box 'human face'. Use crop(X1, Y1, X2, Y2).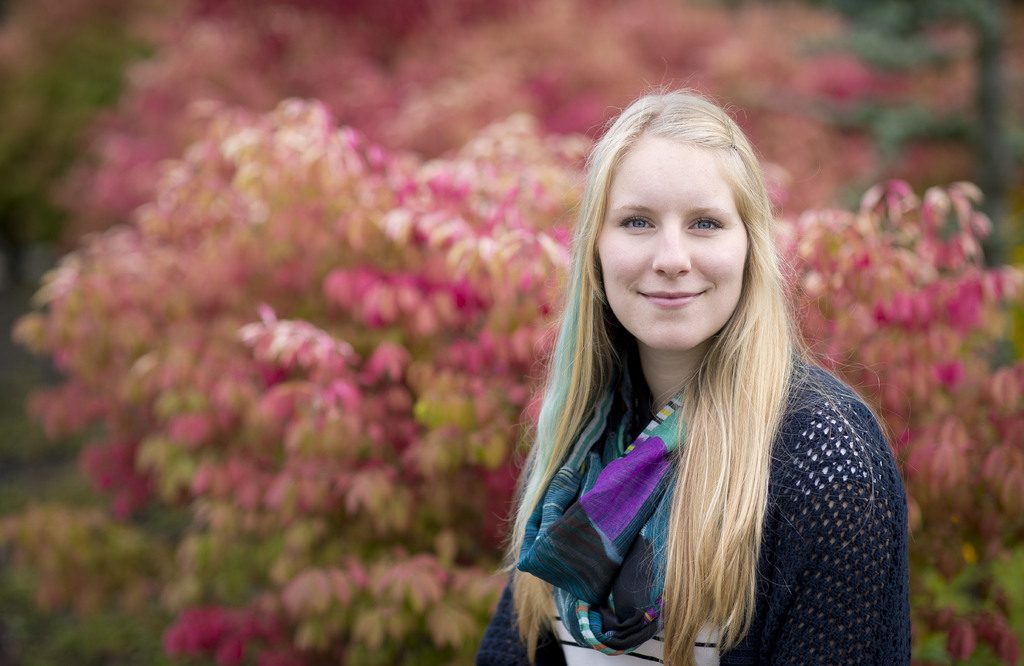
crop(601, 134, 745, 349).
